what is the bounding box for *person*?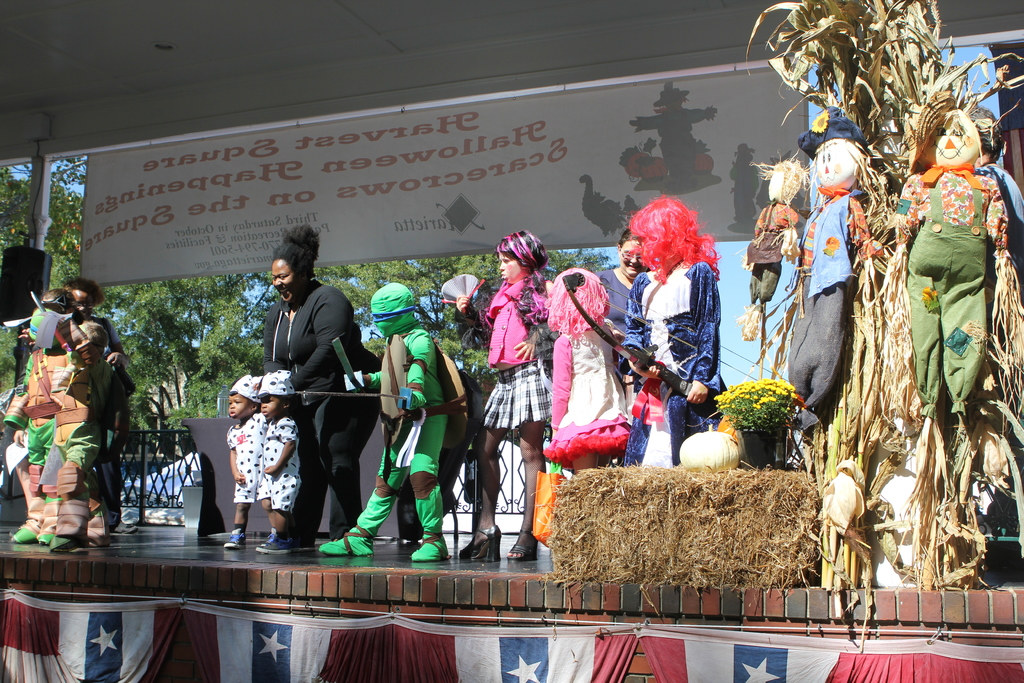
<bbox>897, 99, 1010, 418</bbox>.
